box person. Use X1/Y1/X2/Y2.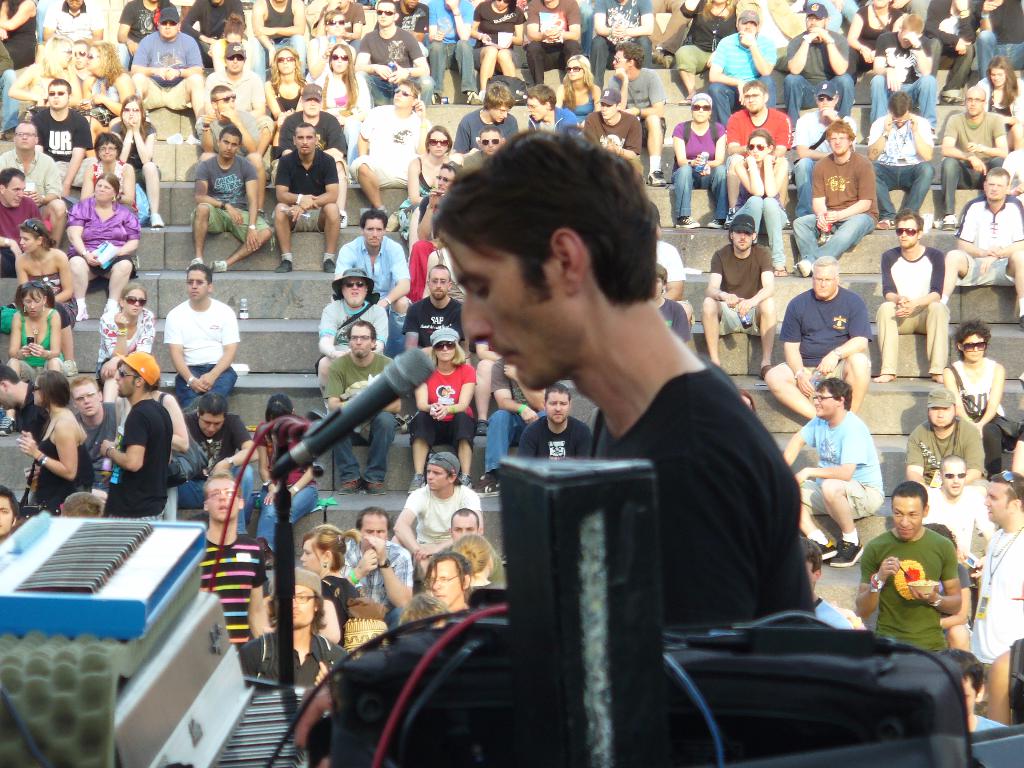
0/173/41/268.
